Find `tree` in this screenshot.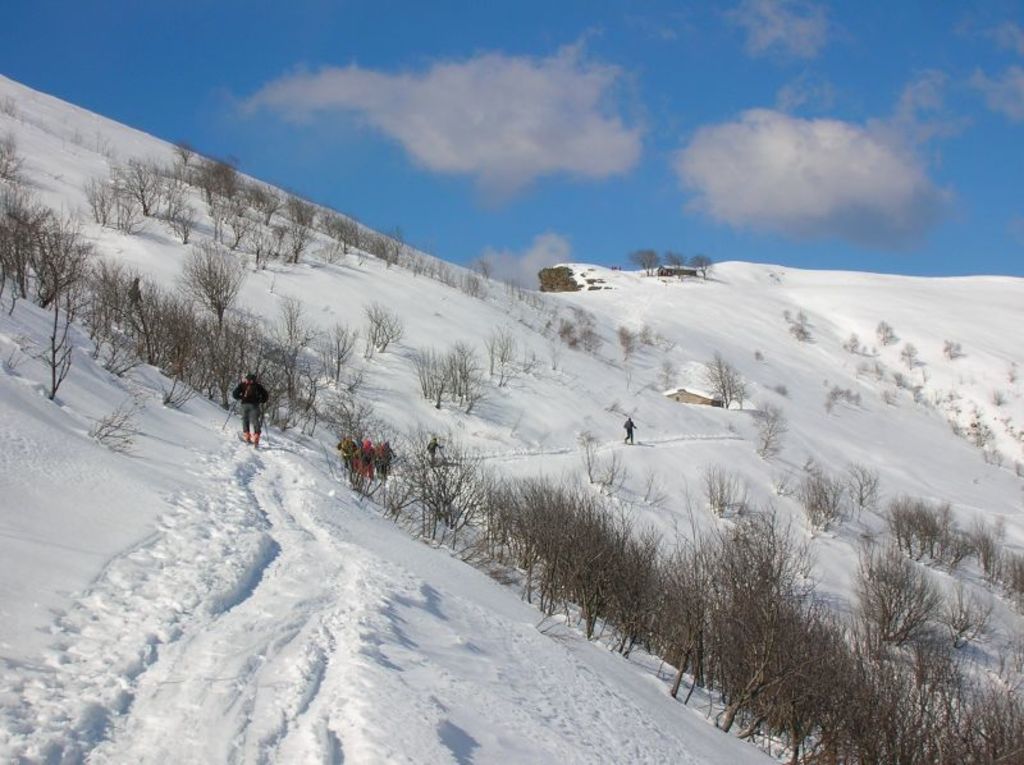
The bounding box for `tree` is x1=328 y1=395 x2=366 y2=480.
